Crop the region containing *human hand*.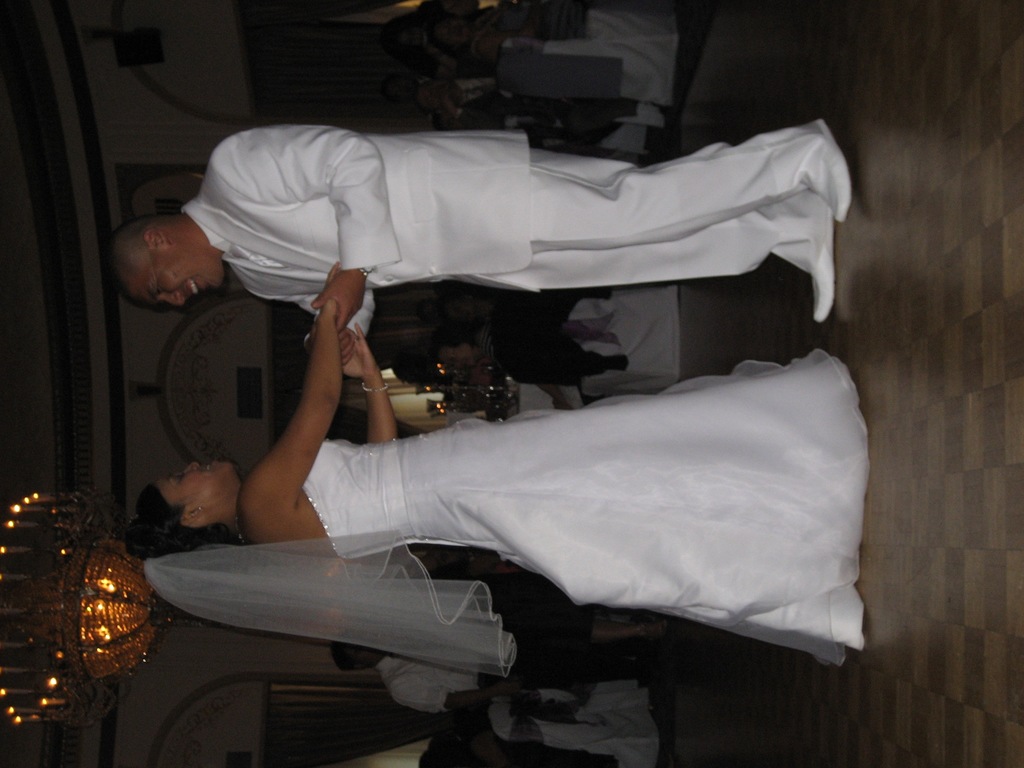
Crop region: select_region(335, 321, 377, 378).
